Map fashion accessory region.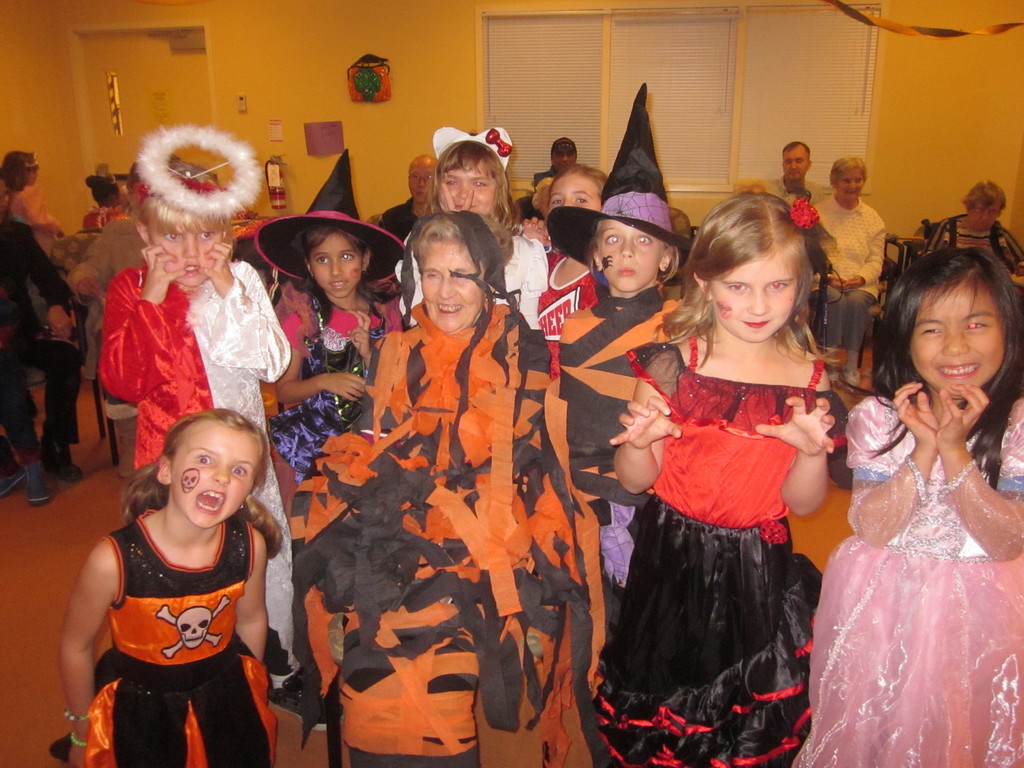
Mapped to x1=106, y1=397, x2=138, y2=477.
